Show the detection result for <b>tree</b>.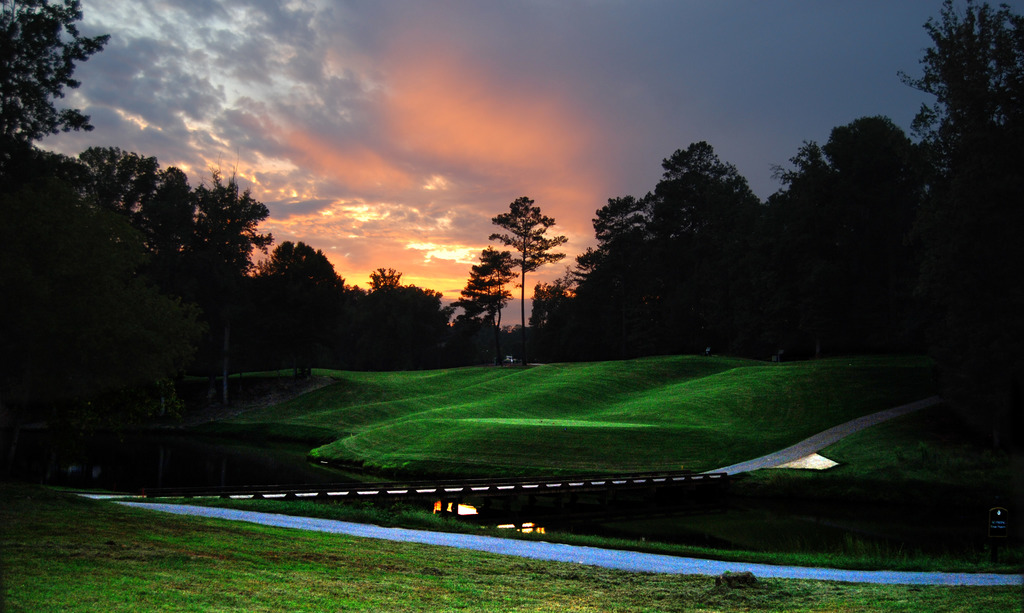
0 0 278 385.
